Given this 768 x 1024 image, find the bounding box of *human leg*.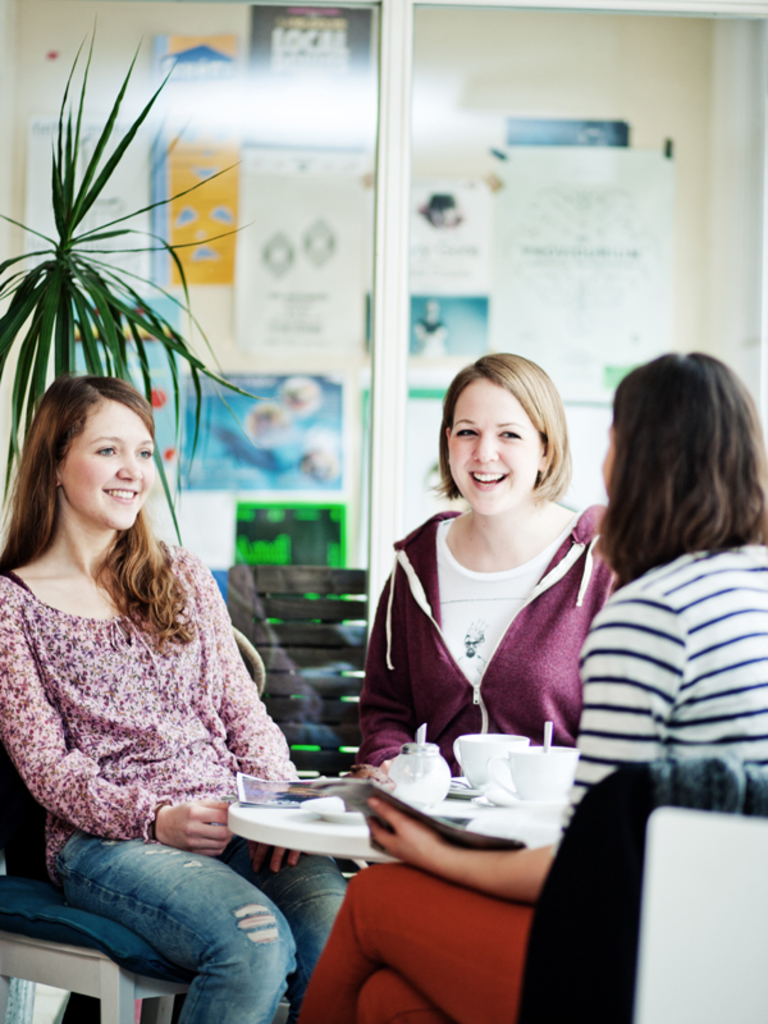
l=32, t=797, r=340, b=1021.
